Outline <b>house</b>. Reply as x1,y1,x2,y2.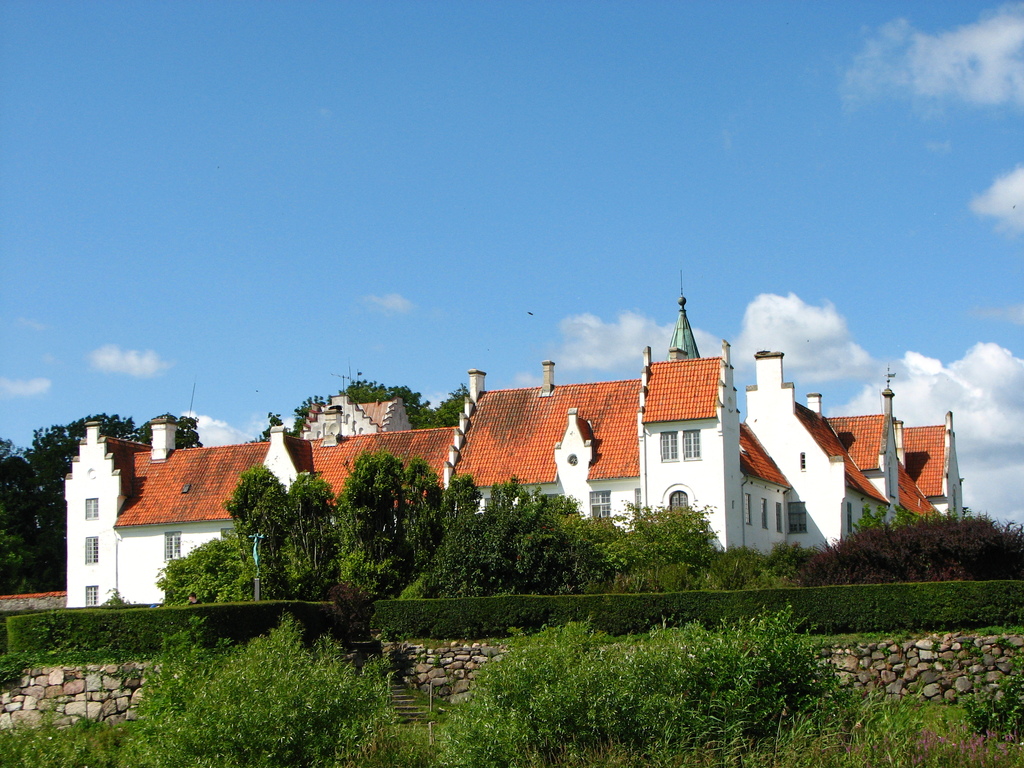
63,267,965,605.
